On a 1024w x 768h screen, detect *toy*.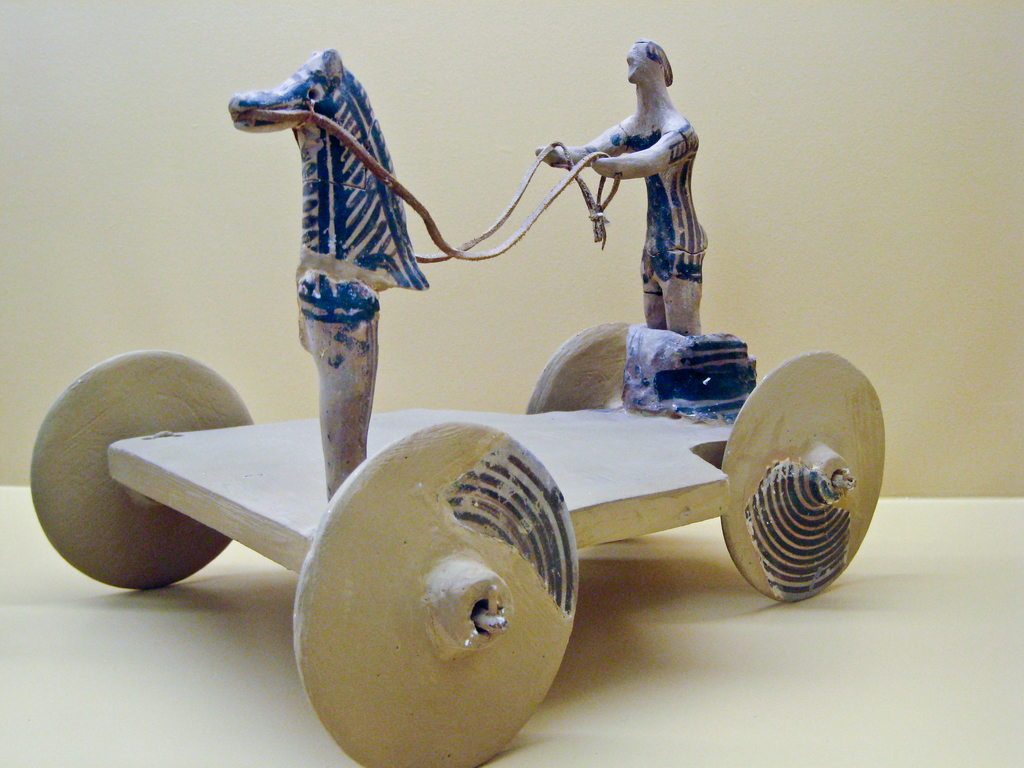
[520, 31, 730, 431].
